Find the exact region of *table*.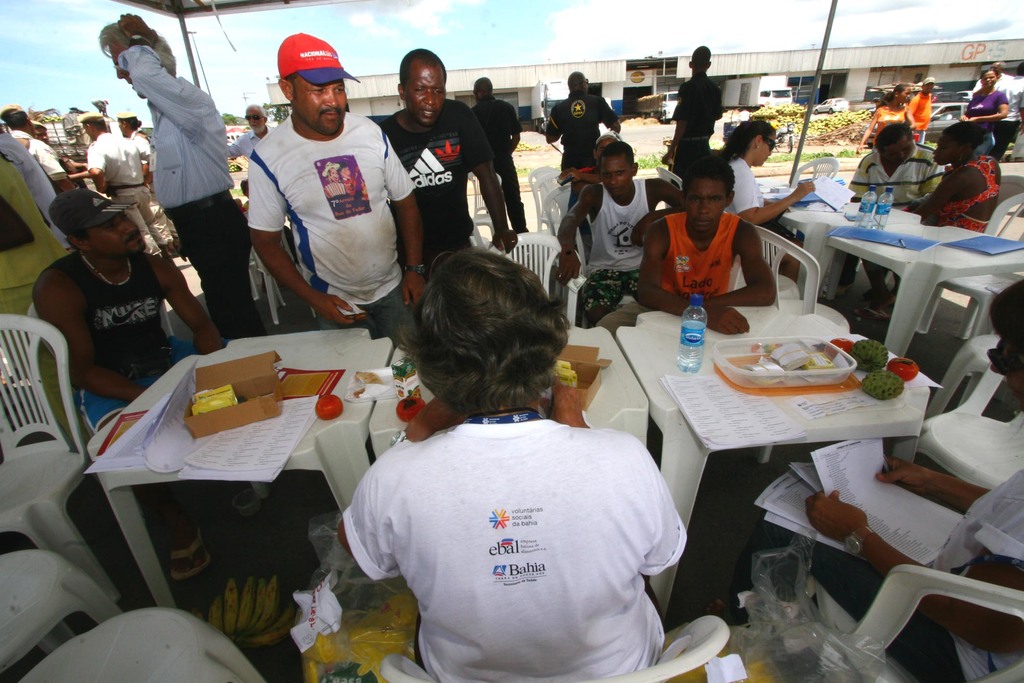
Exact region: rect(772, 192, 925, 295).
